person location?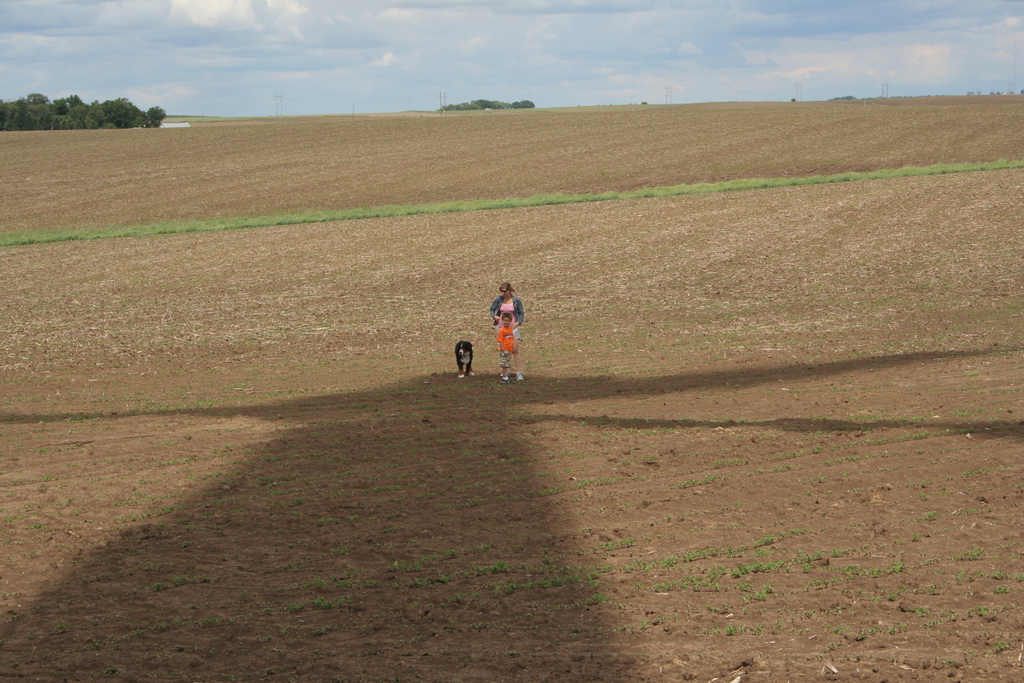
select_region(484, 283, 531, 381)
